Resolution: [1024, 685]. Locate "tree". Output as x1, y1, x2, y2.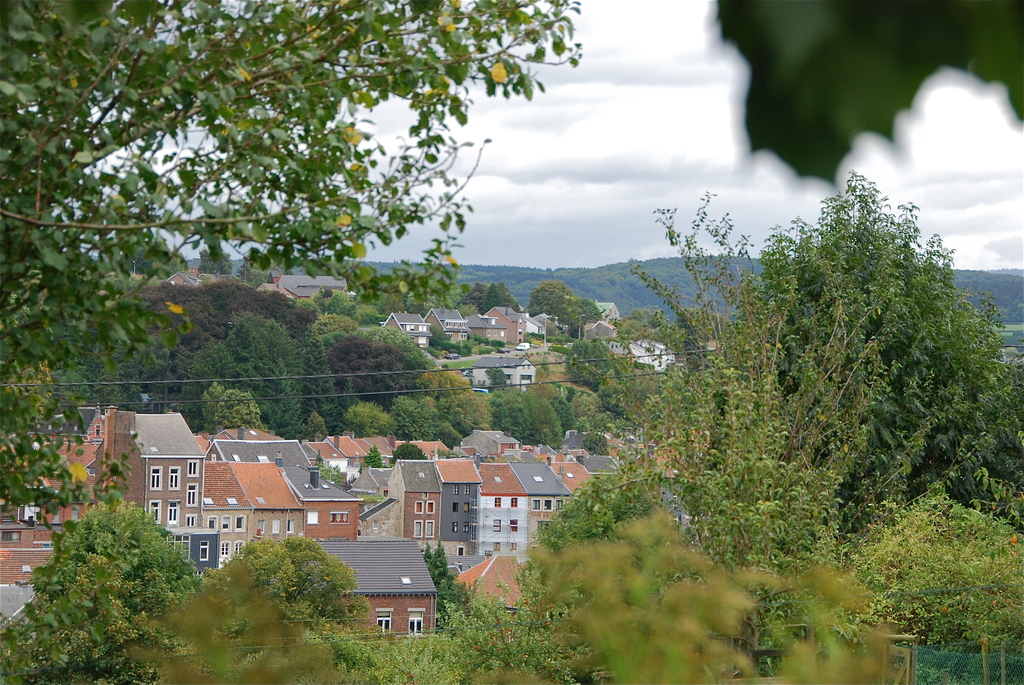
385, 298, 406, 310.
